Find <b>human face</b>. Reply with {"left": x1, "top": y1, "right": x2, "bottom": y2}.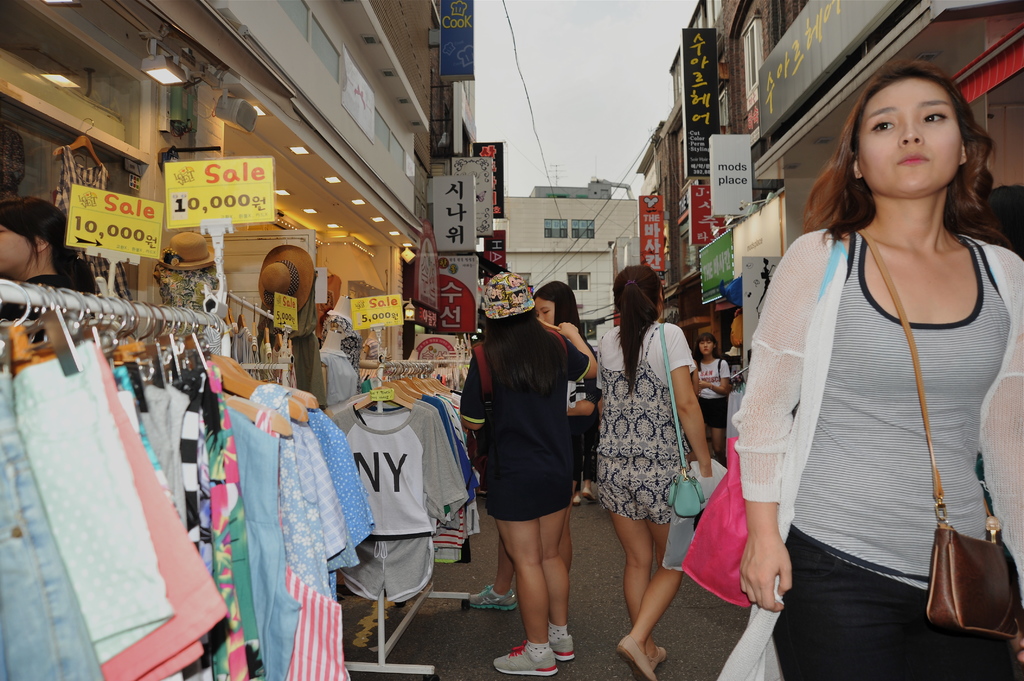
{"left": 859, "top": 79, "right": 964, "bottom": 199}.
